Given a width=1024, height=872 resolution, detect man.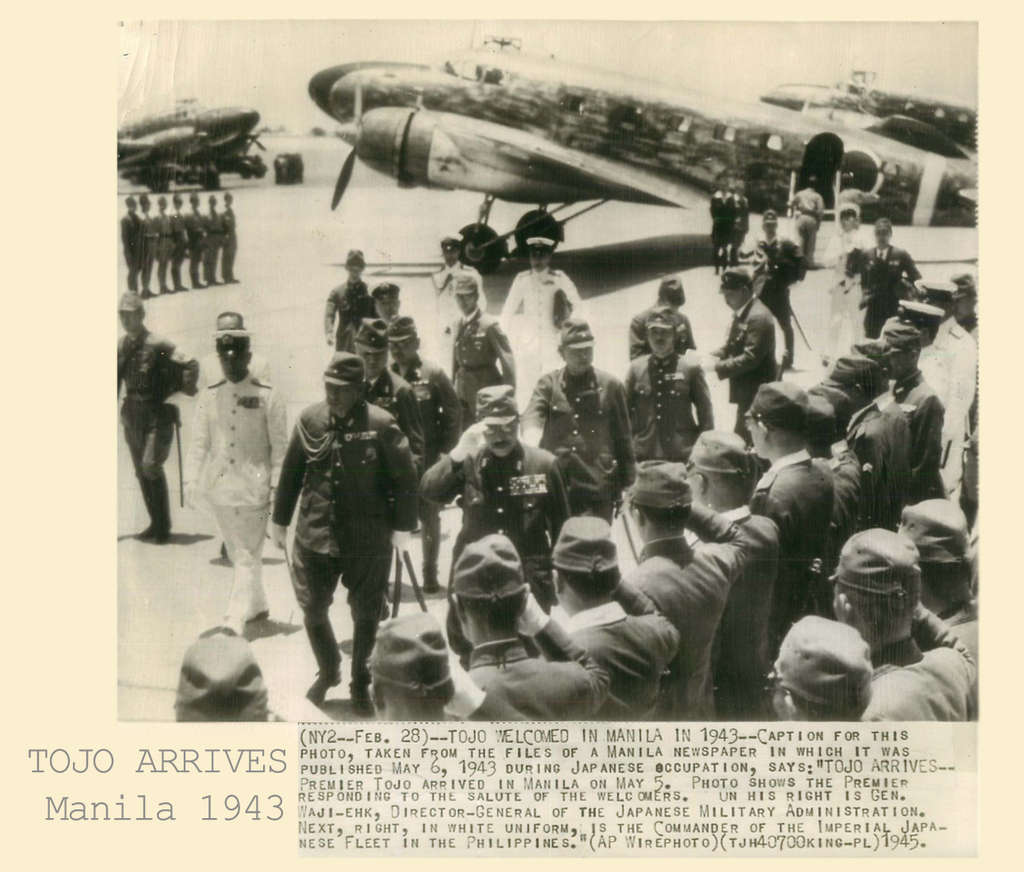
<bbox>707, 266, 775, 452</bbox>.
